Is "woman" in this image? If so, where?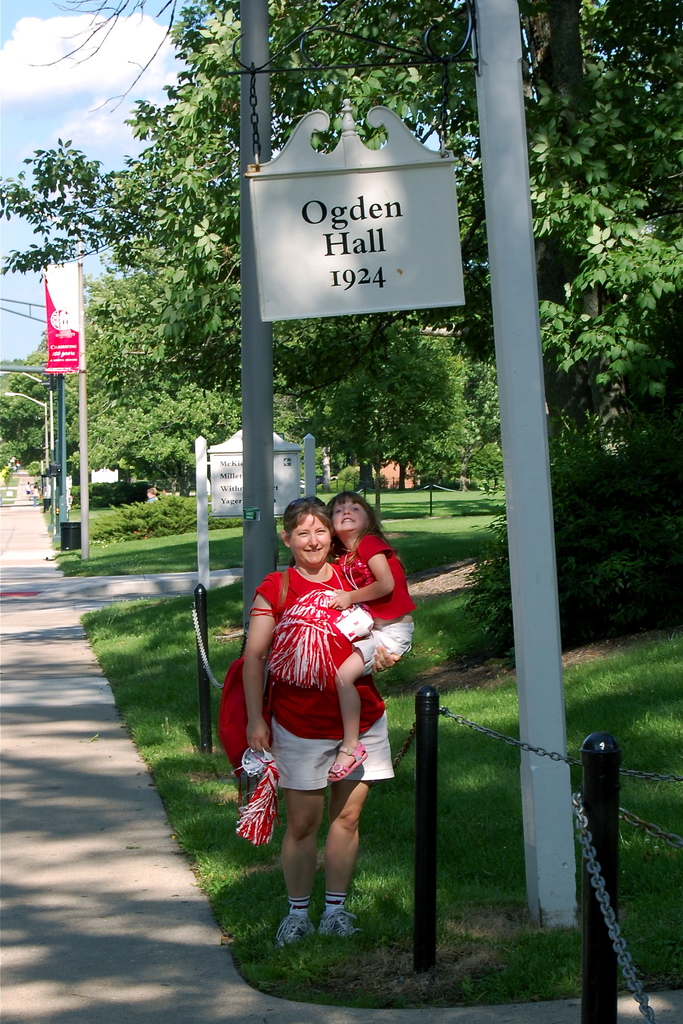
Yes, at left=244, top=498, right=407, bottom=965.
